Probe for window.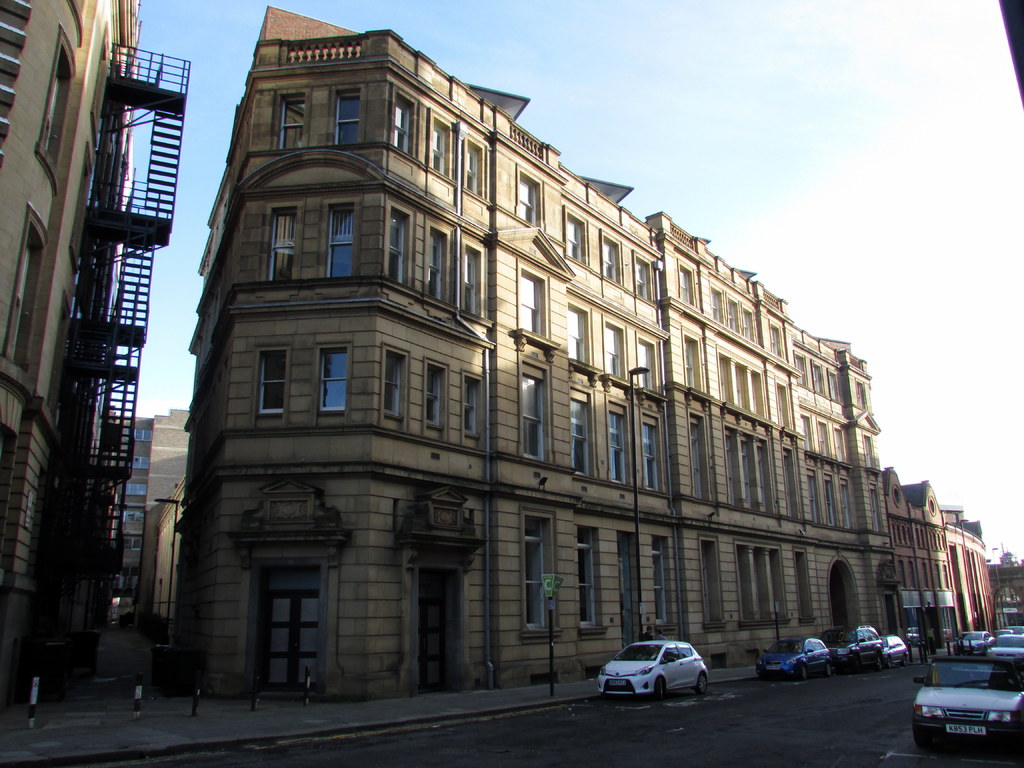
Probe result: 386/217/406/282.
